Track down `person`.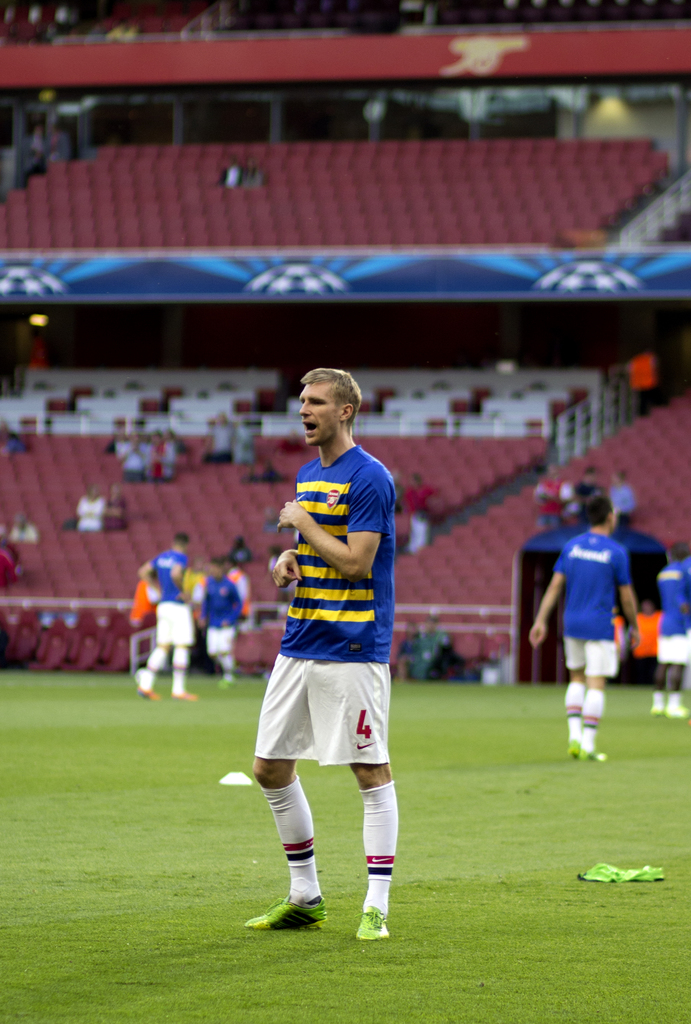
Tracked to left=70, top=487, right=104, bottom=531.
